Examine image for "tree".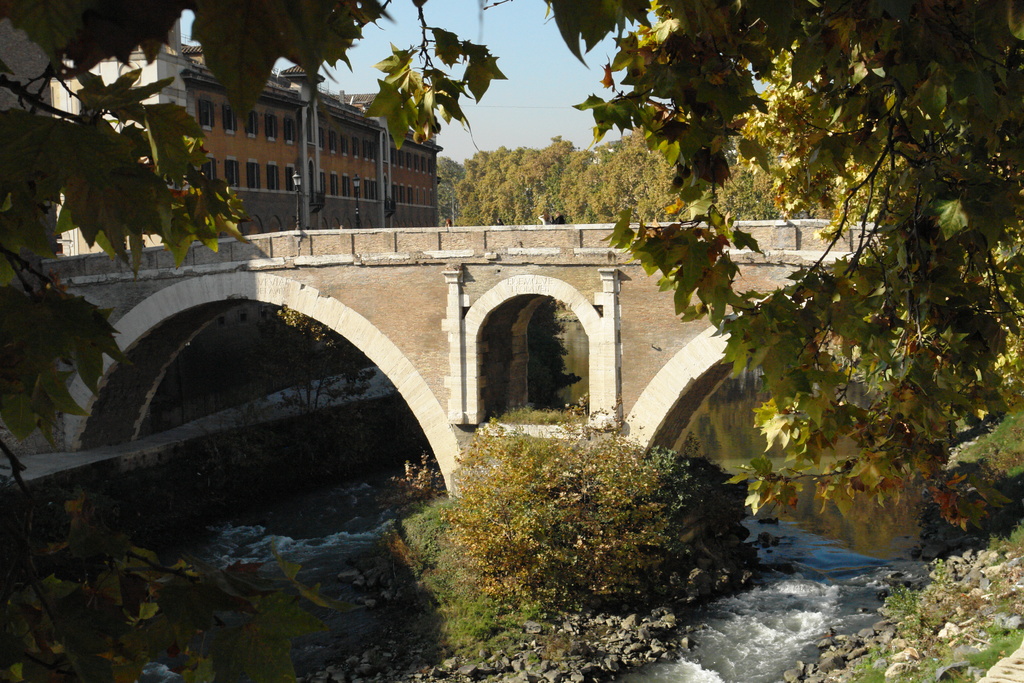
Examination result: <bbox>447, 398, 676, 621</bbox>.
